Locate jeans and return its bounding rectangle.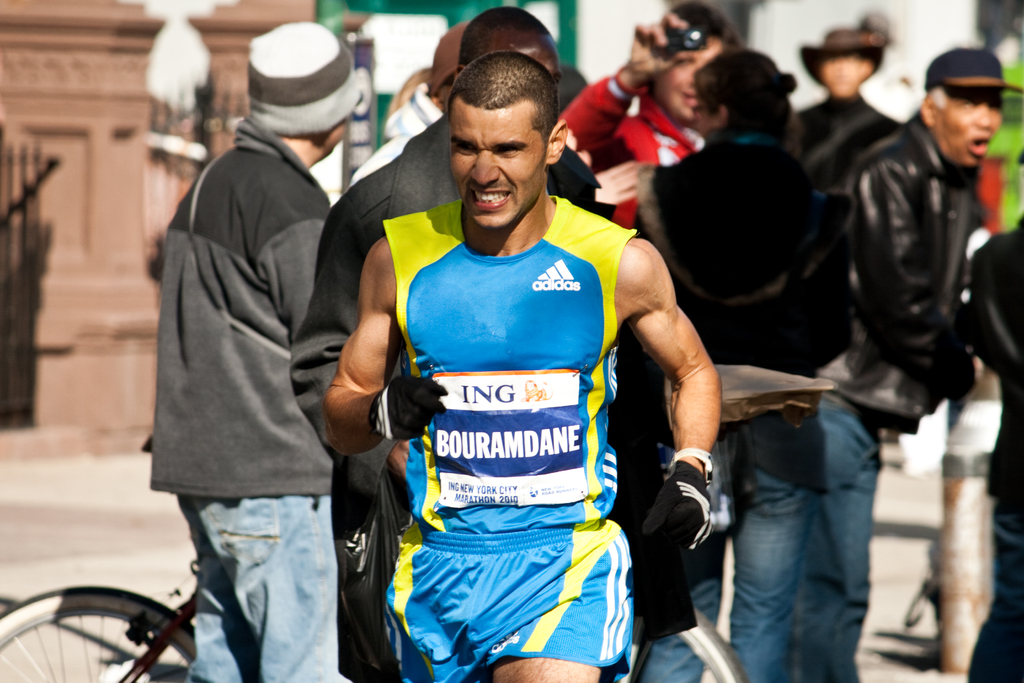
bbox=[977, 502, 1023, 682].
